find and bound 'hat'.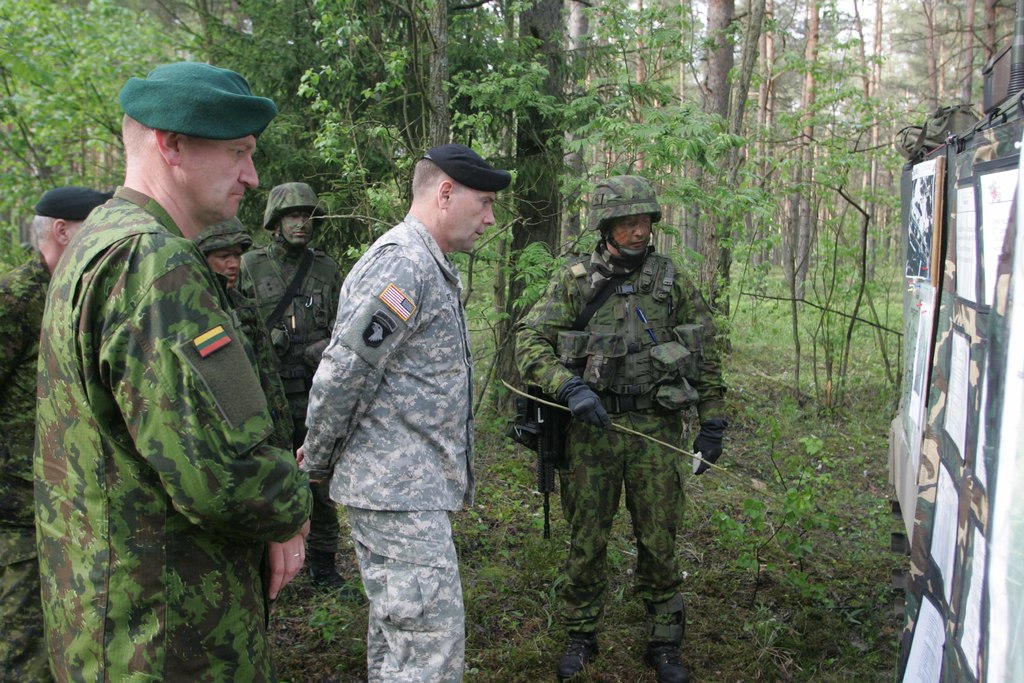
Bound: bbox=[582, 172, 664, 231].
